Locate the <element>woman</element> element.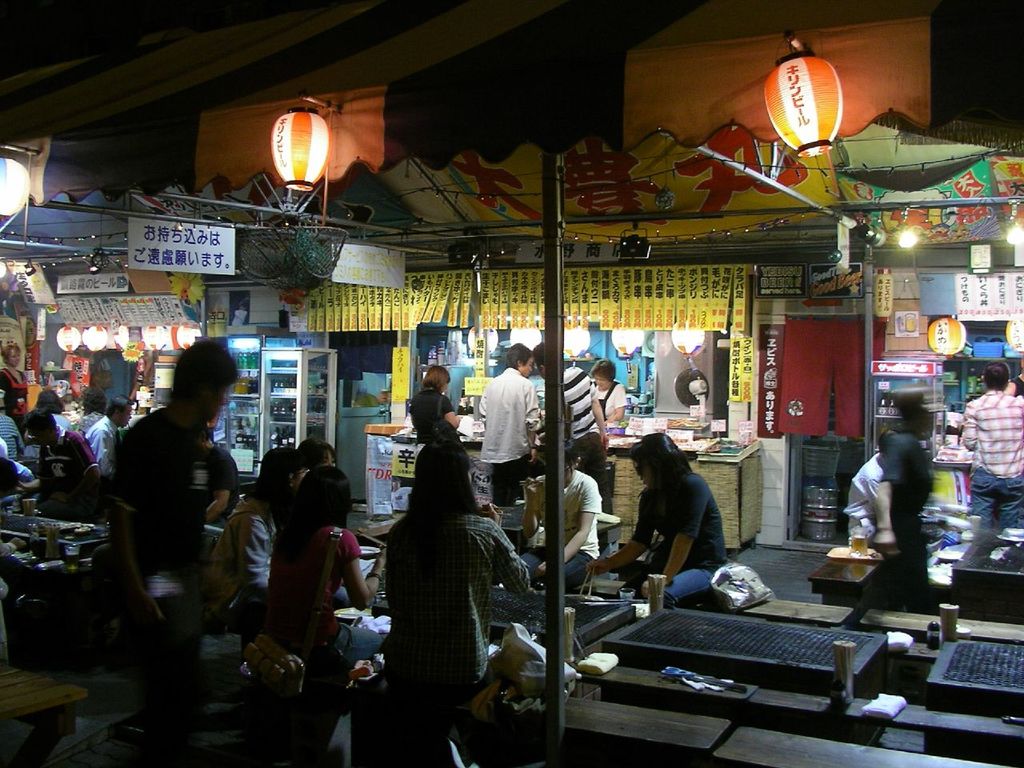
Element bbox: BBox(596, 350, 626, 419).
